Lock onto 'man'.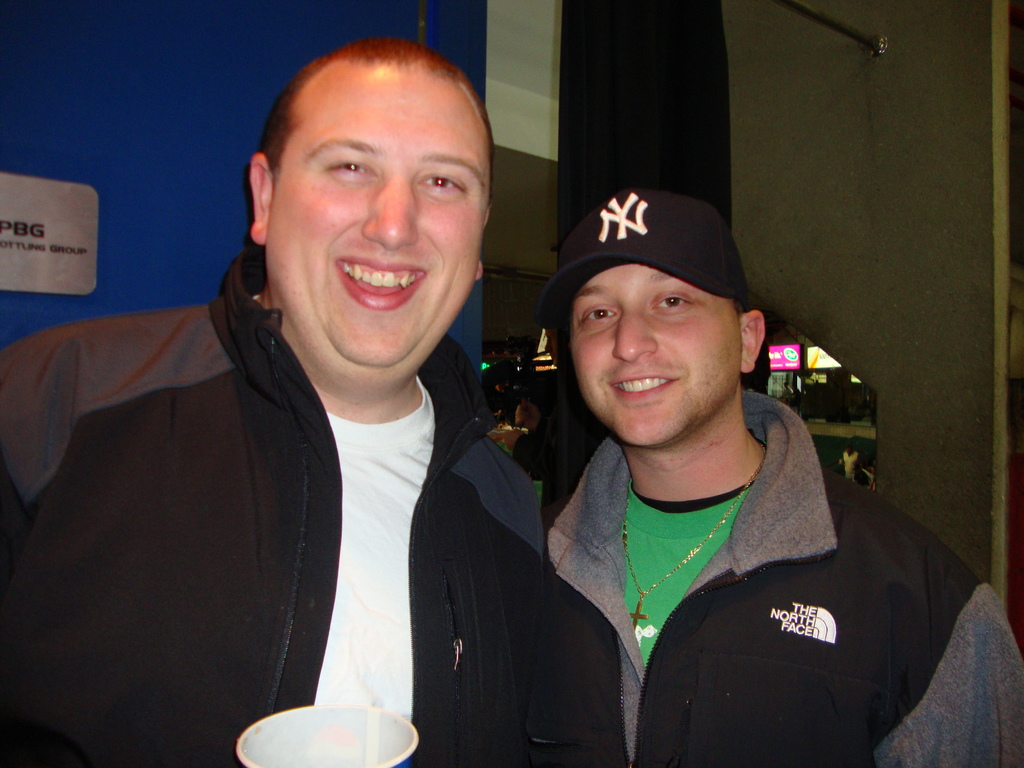
Locked: 477,172,973,767.
